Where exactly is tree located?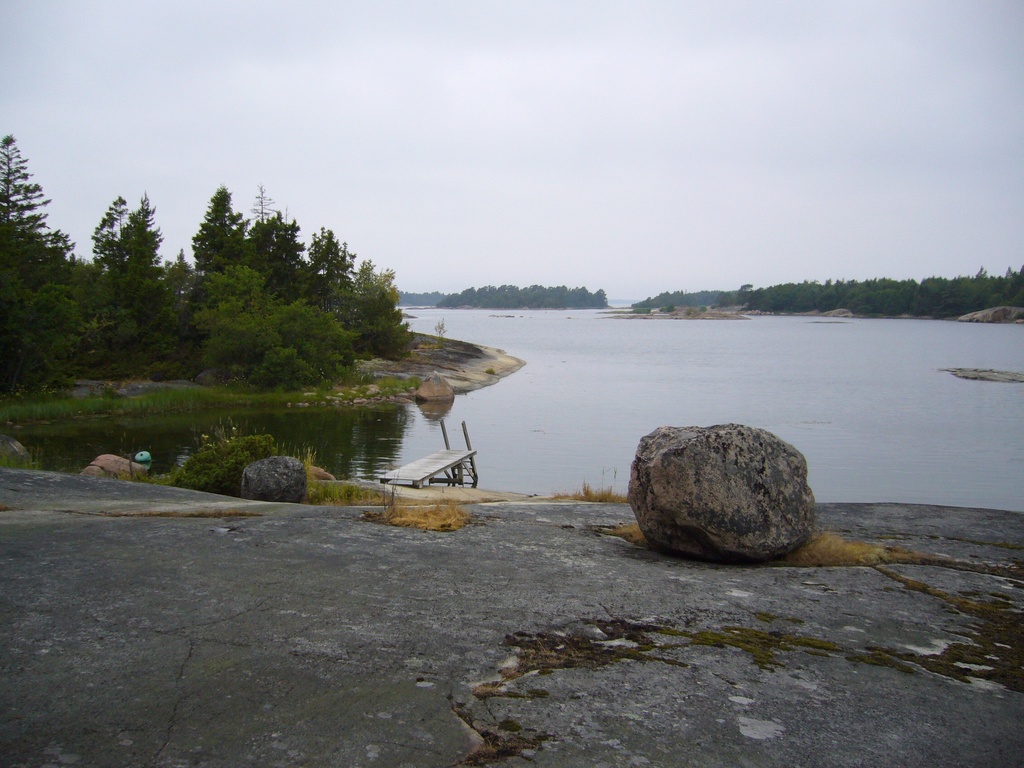
Its bounding box is region(191, 289, 279, 369).
